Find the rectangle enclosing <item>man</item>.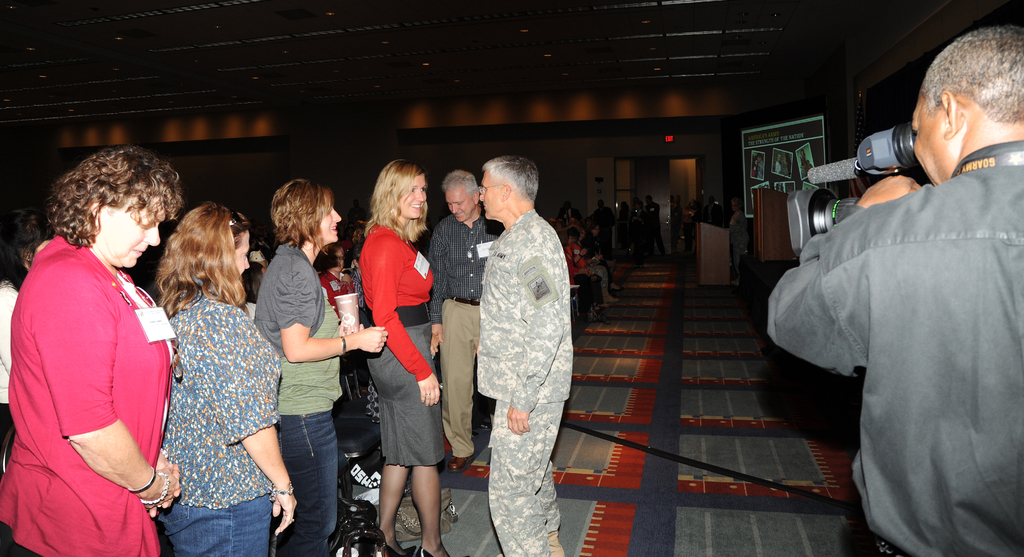
{"x1": 705, "y1": 195, "x2": 724, "y2": 228}.
